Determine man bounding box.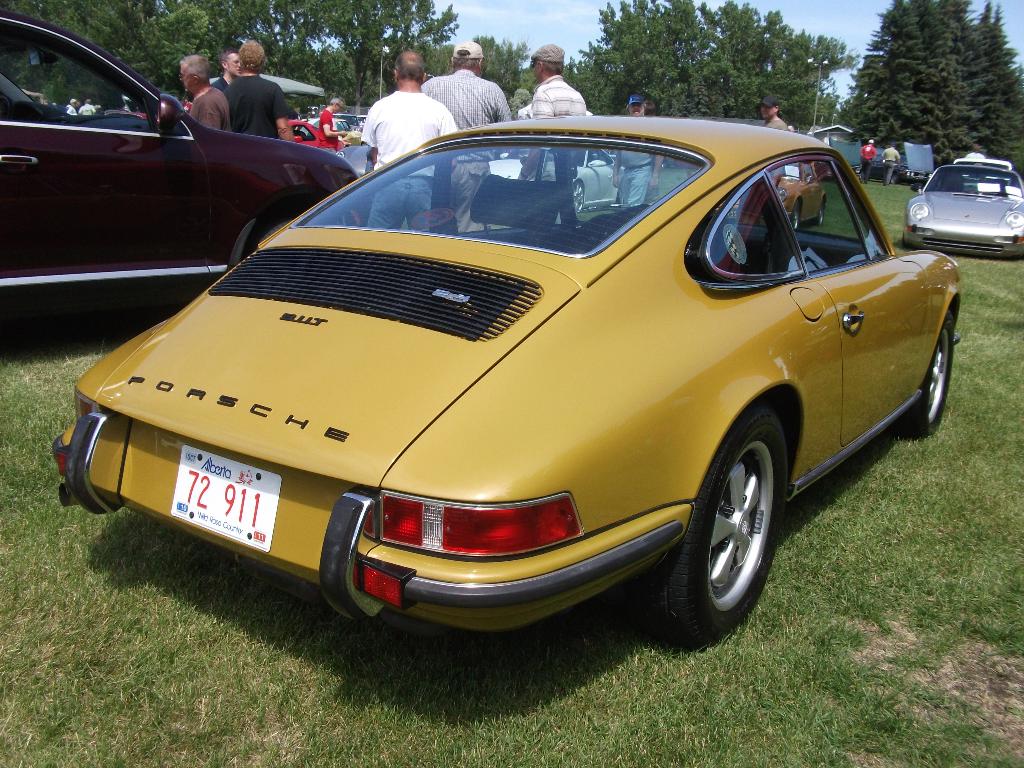
Determined: bbox=(70, 100, 78, 113).
